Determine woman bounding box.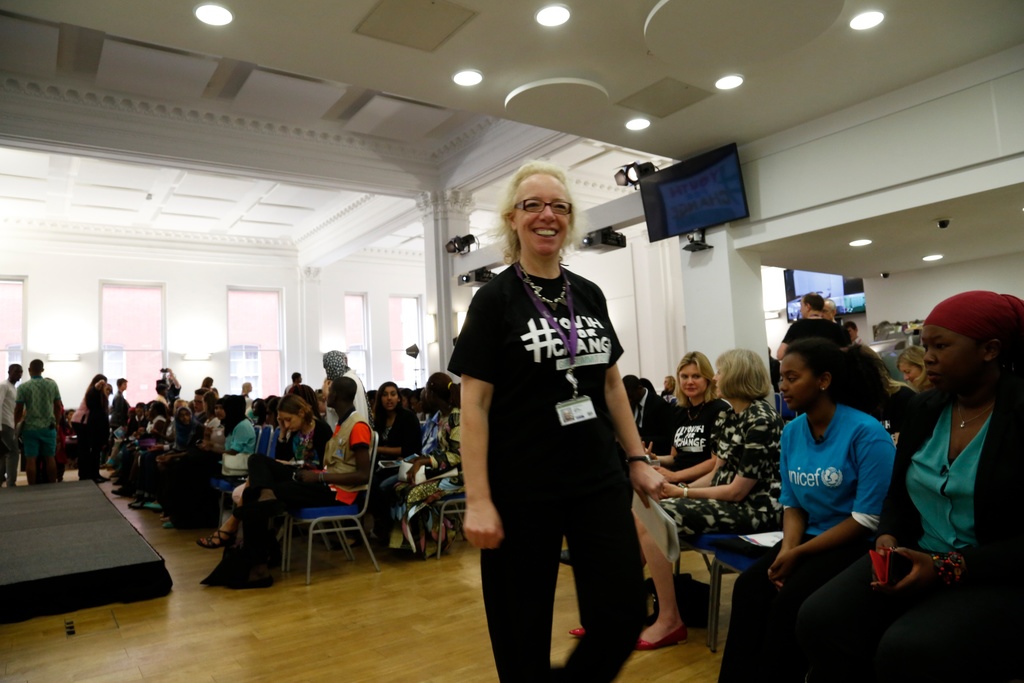
Determined: (199,393,255,523).
